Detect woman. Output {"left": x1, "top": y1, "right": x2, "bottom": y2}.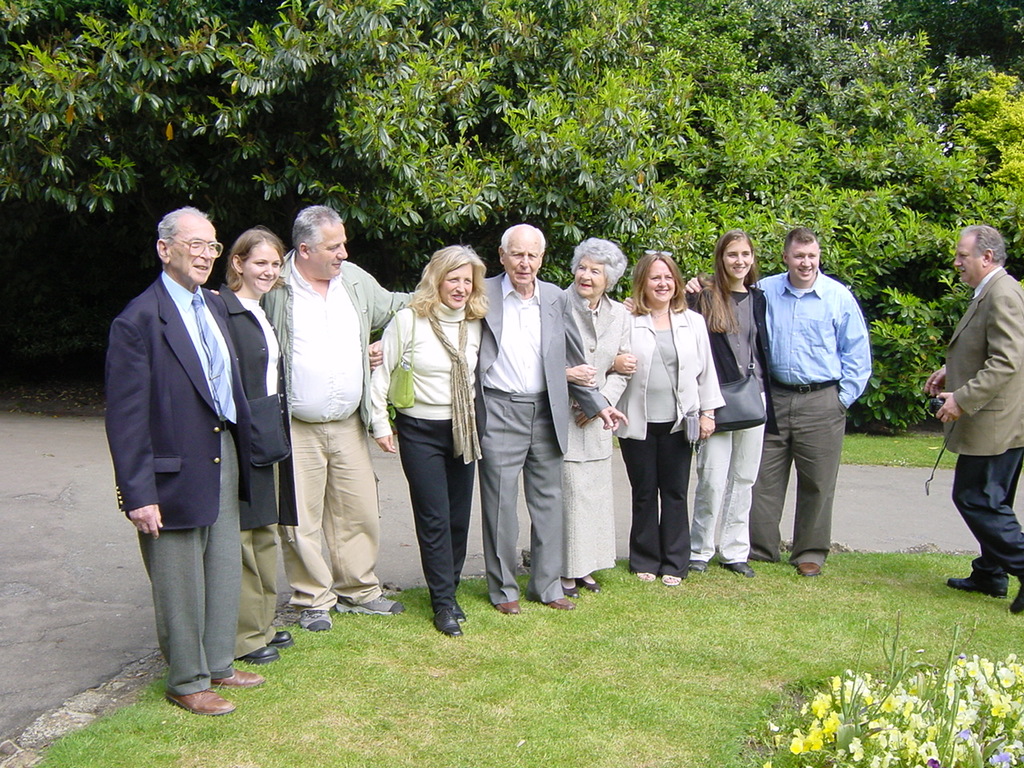
{"left": 365, "top": 245, "right": 489, "bottom": 639}.
